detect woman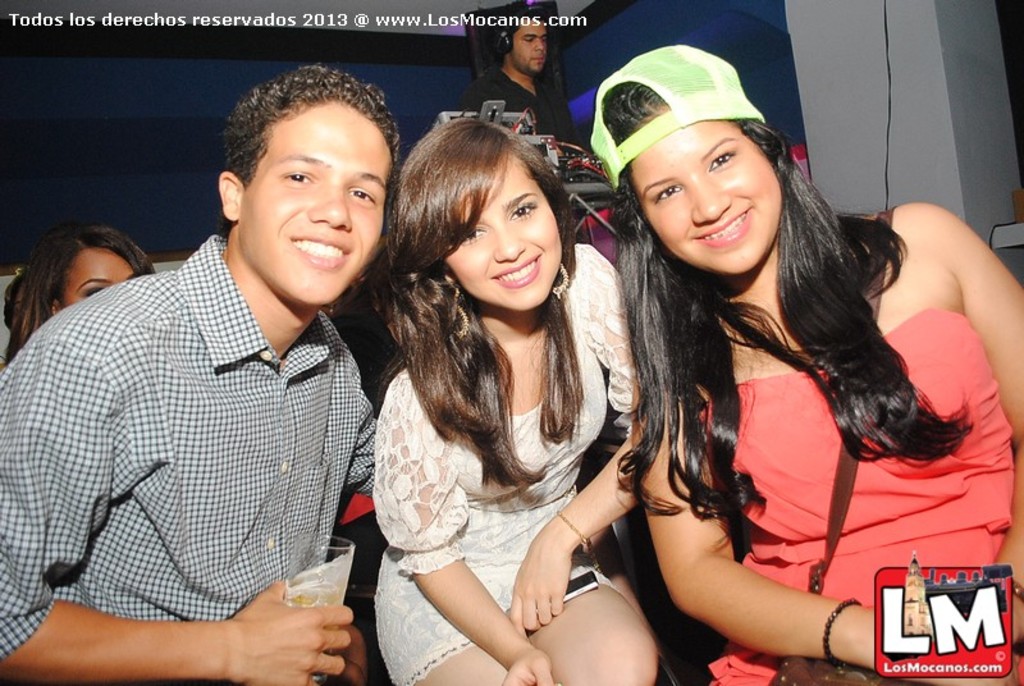
Rect(585, 41, 1023, 685)
